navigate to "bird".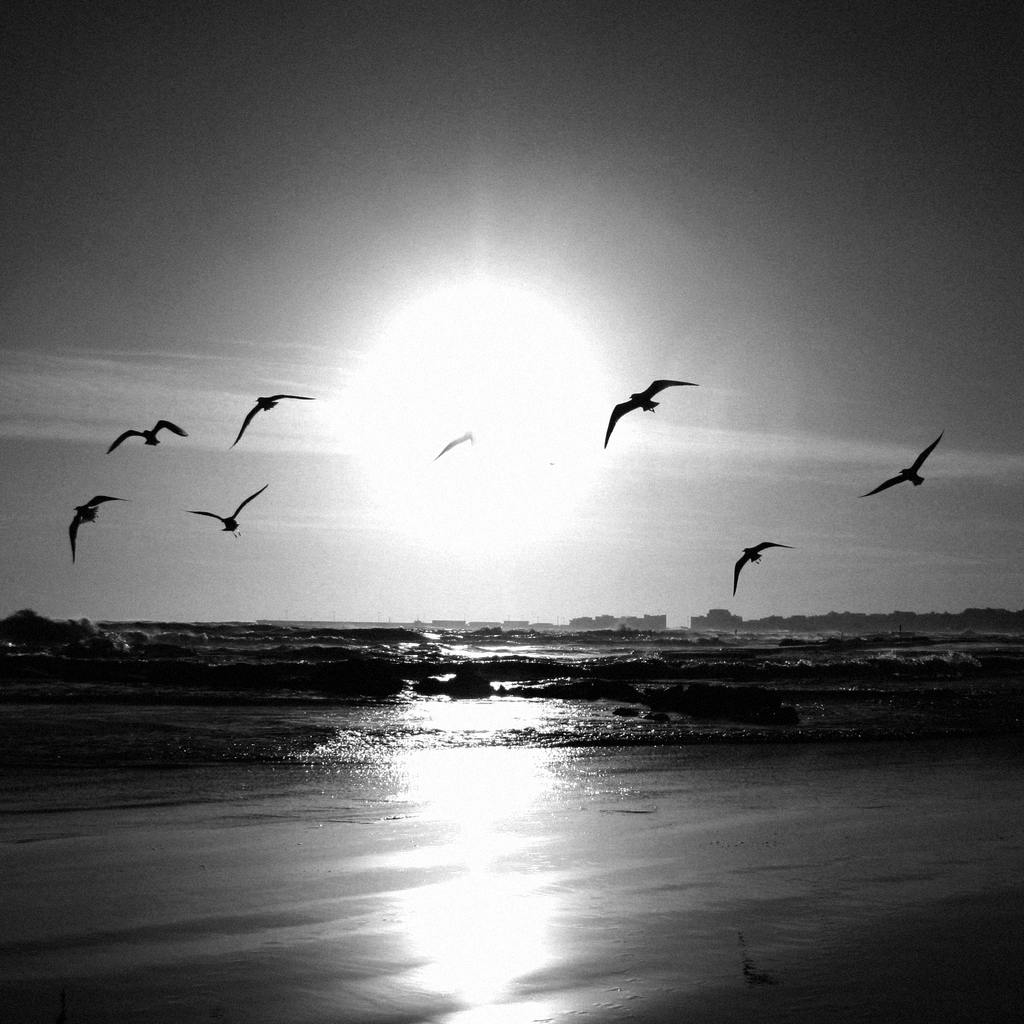
Navigation target: [left=108, top=418, right=188, bottom=465].
